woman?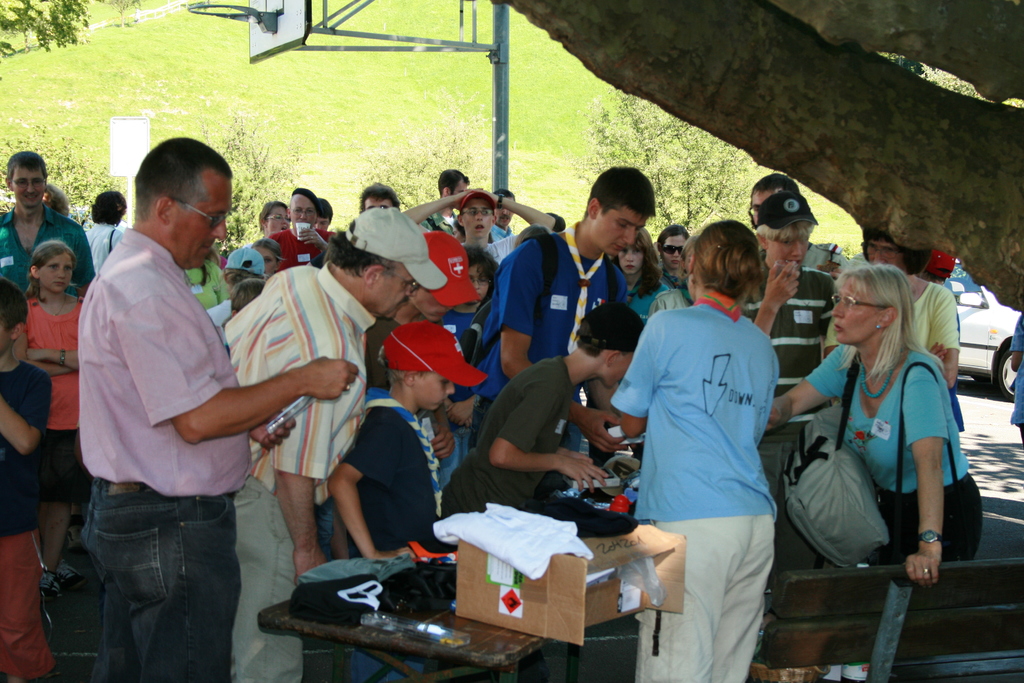
region(86, 188, 129, 277)
